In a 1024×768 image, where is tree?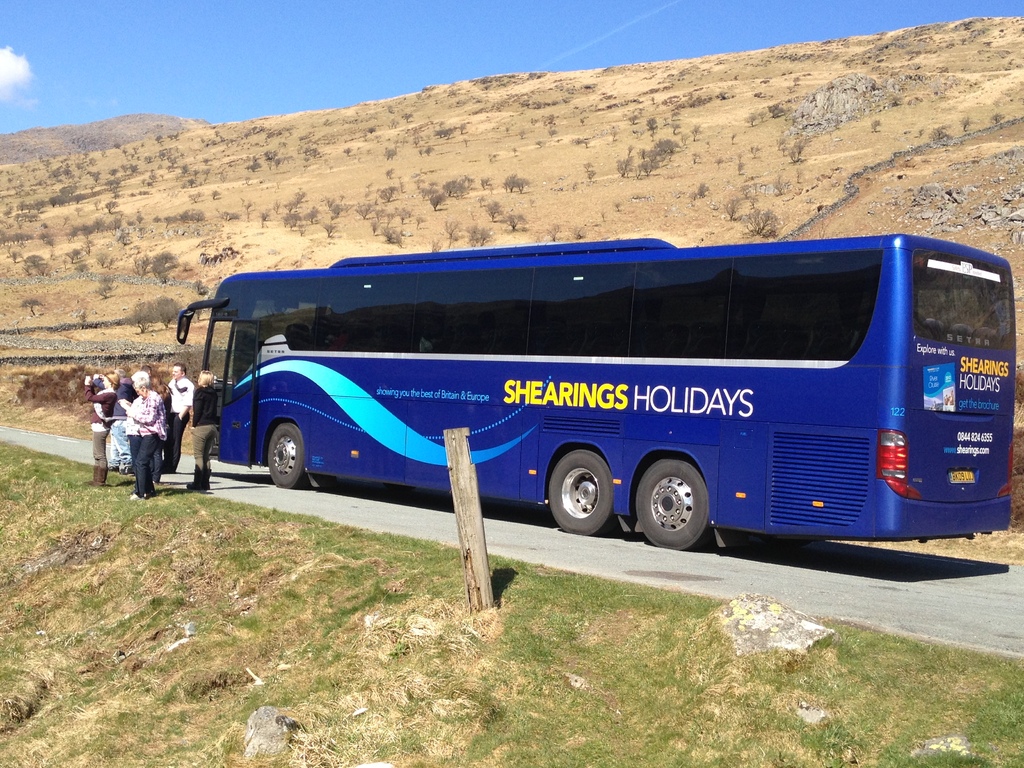
218 209 242 222.
